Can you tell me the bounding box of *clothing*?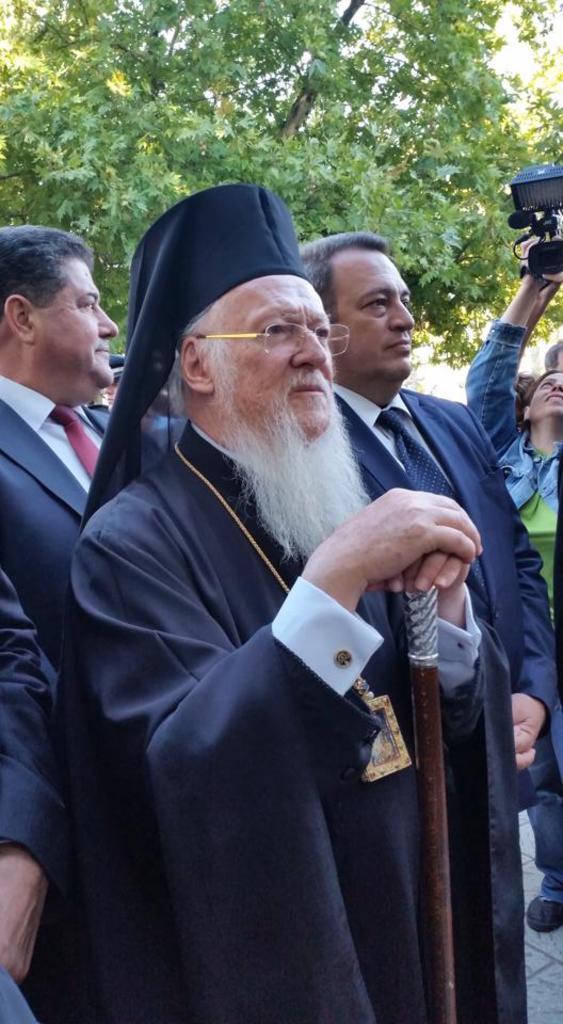
bbox=[7, 569, 78, 1023].
